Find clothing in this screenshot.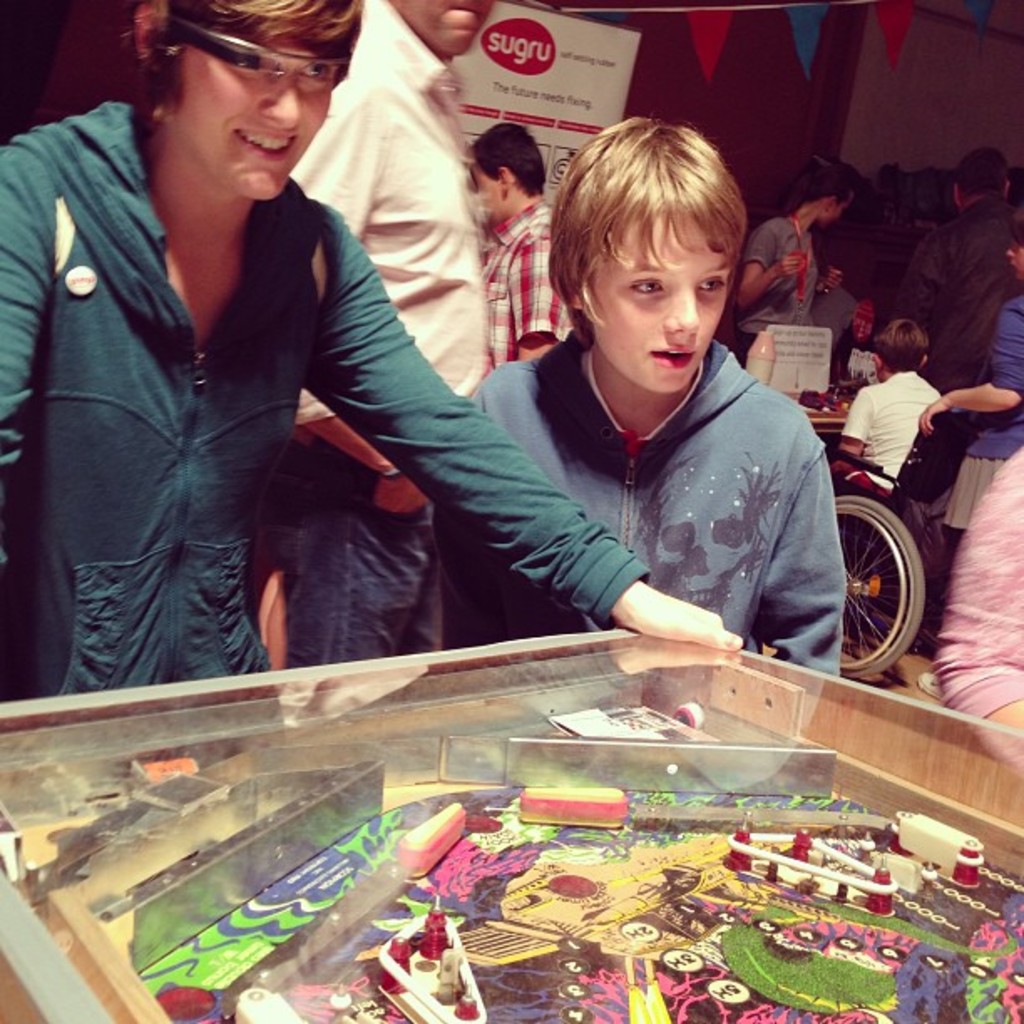
The bounding box for clothing is BBox(284, 0, 494, 663).
